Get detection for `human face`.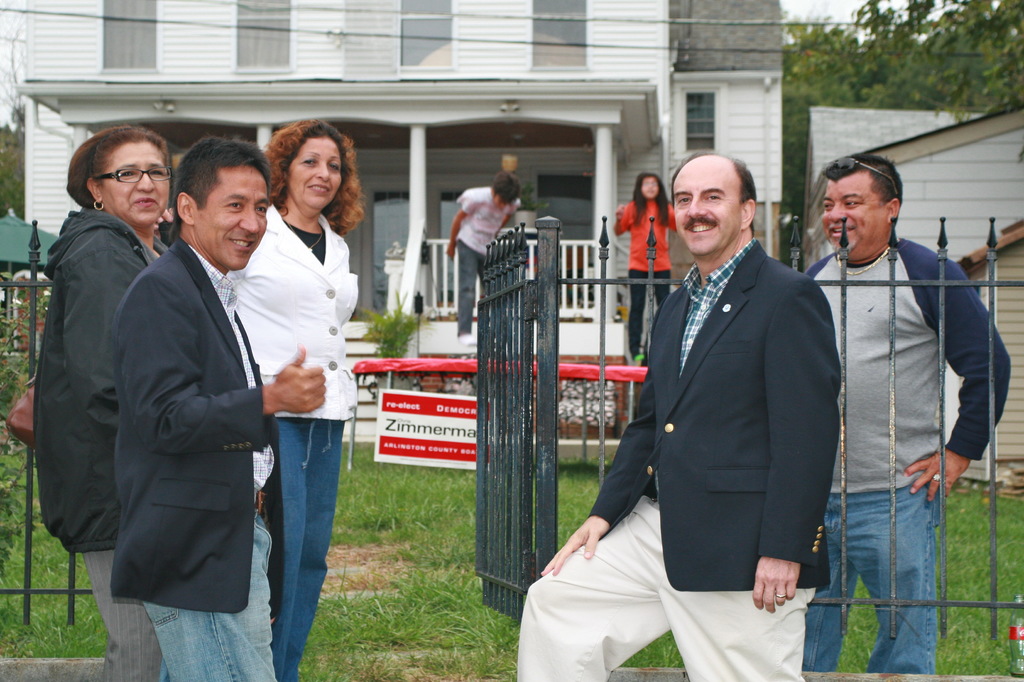
Detection: detection(193, 164, 270, 273).
